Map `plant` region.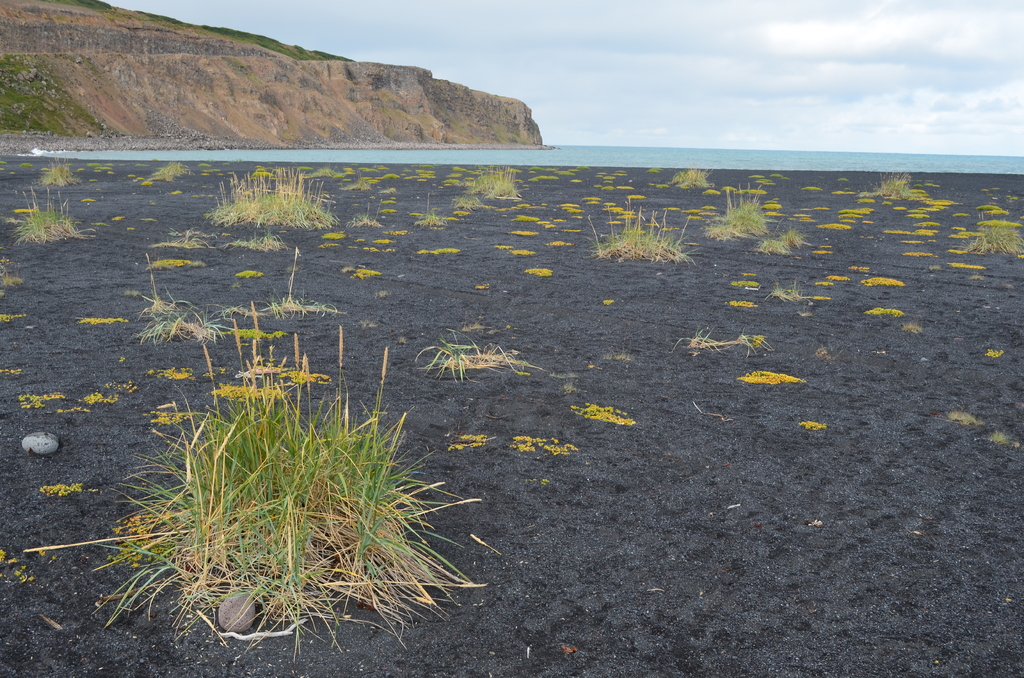
Mapped to box=[812, 295, 829, 299].
